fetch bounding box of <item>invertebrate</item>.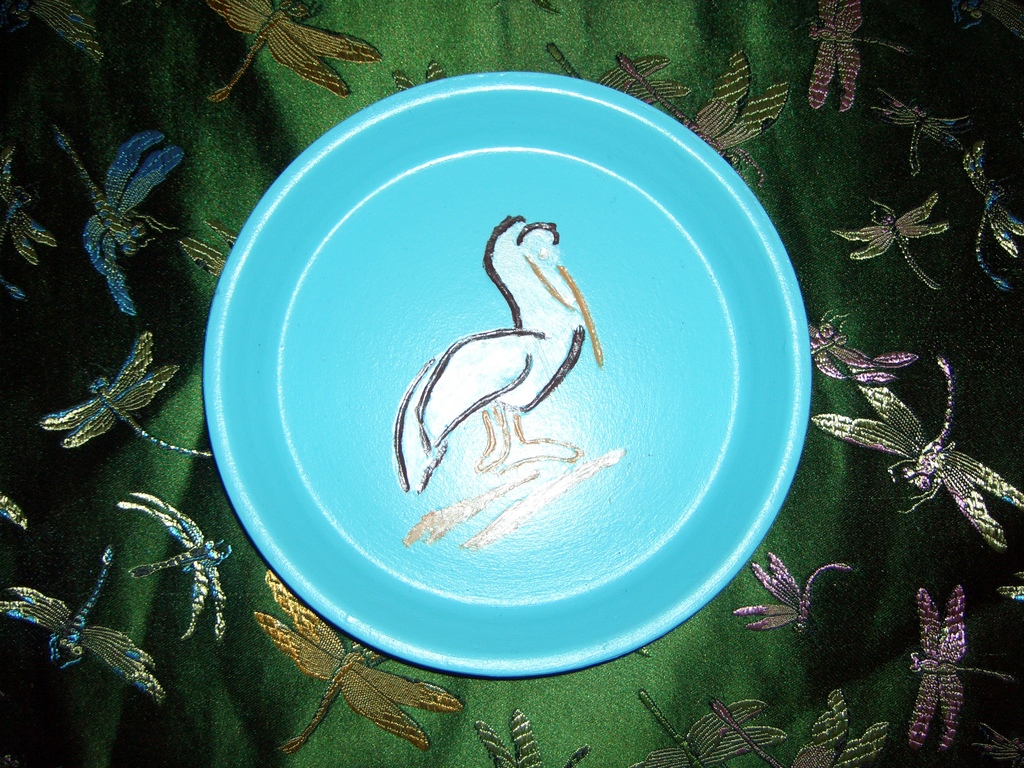
Bbox: (x1=543, y1=40, x2=694, y2=113).
